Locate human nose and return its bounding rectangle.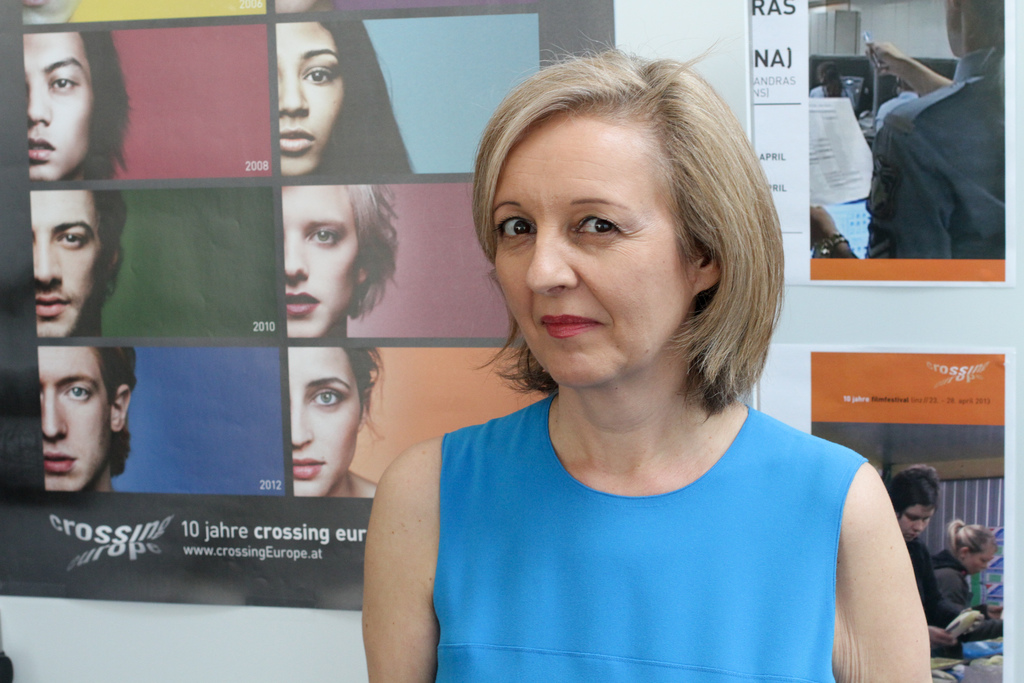
box=[277, 74, 308, 114].
